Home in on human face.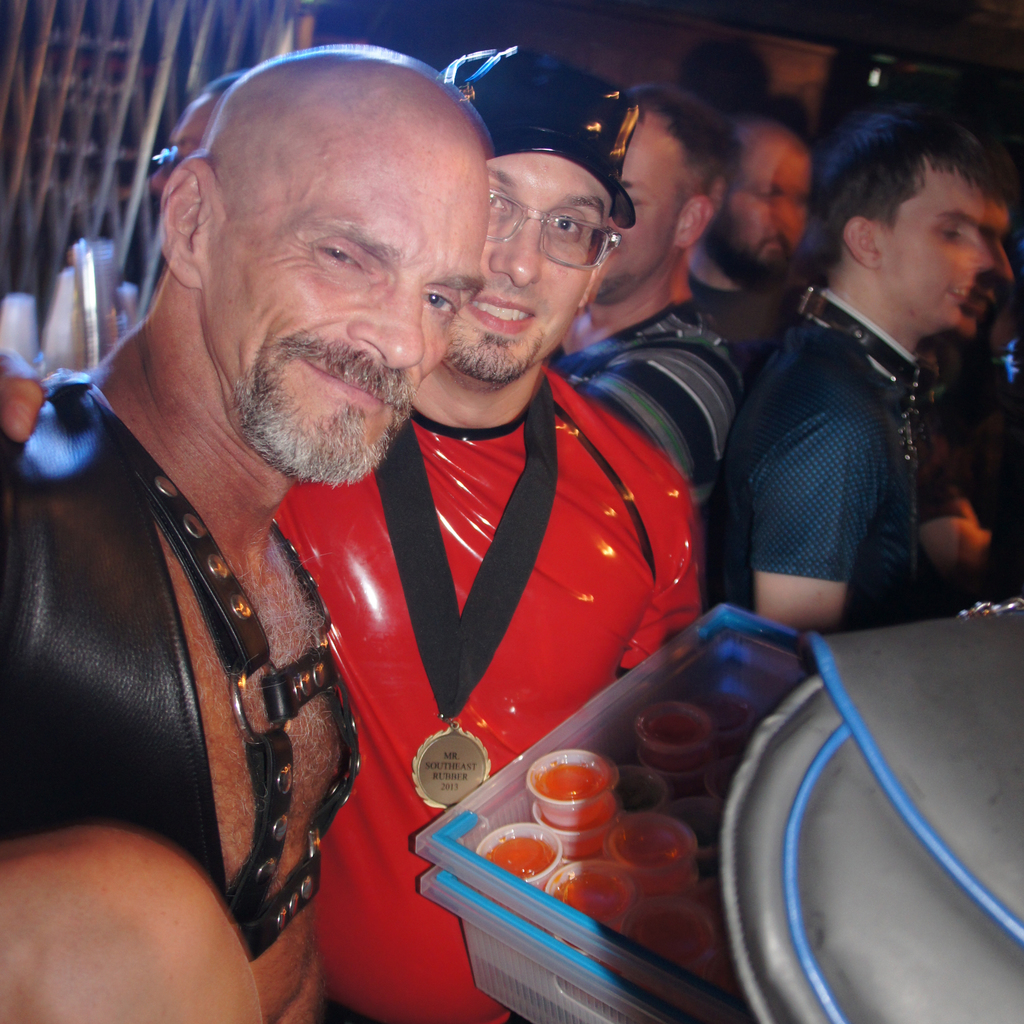
Homed in at box(213, 80, 442, 474).
